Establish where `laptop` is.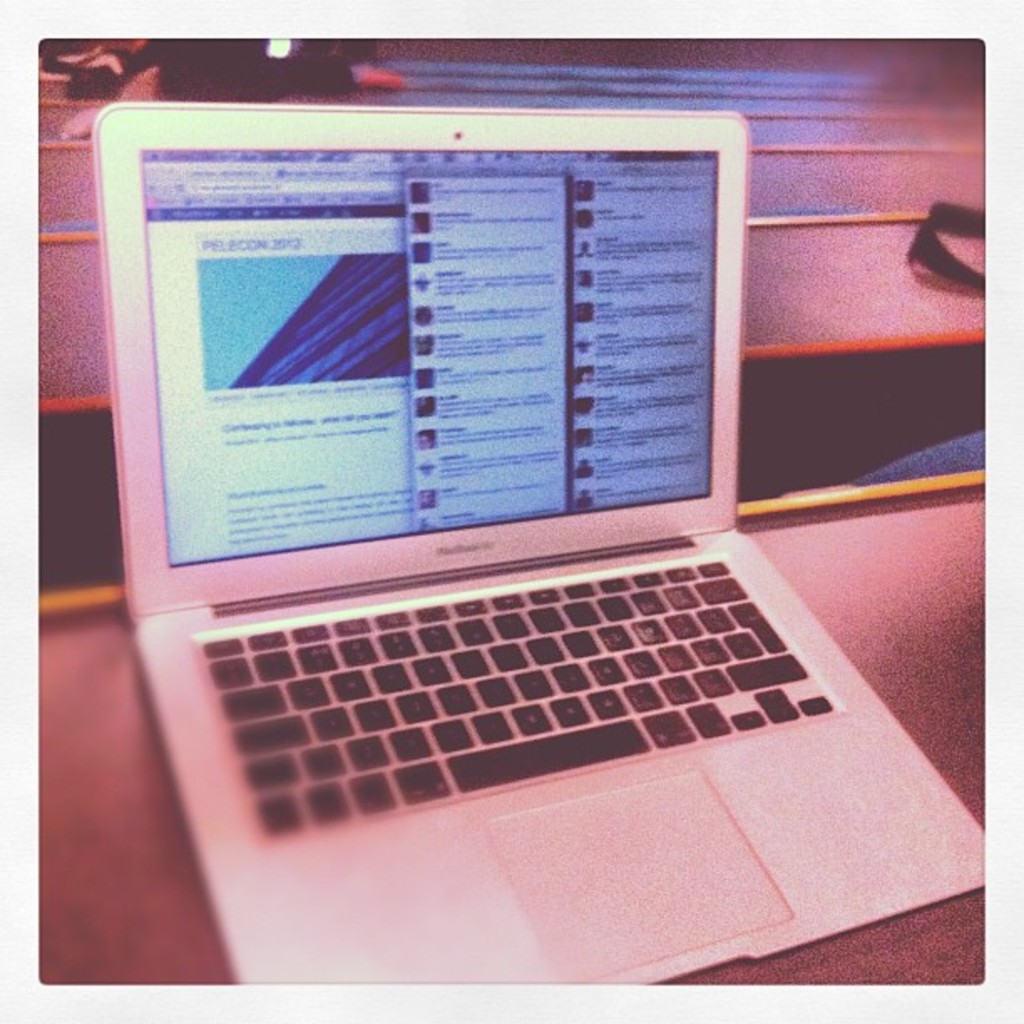
Established at BBox(42, 57, 947, 1011).
